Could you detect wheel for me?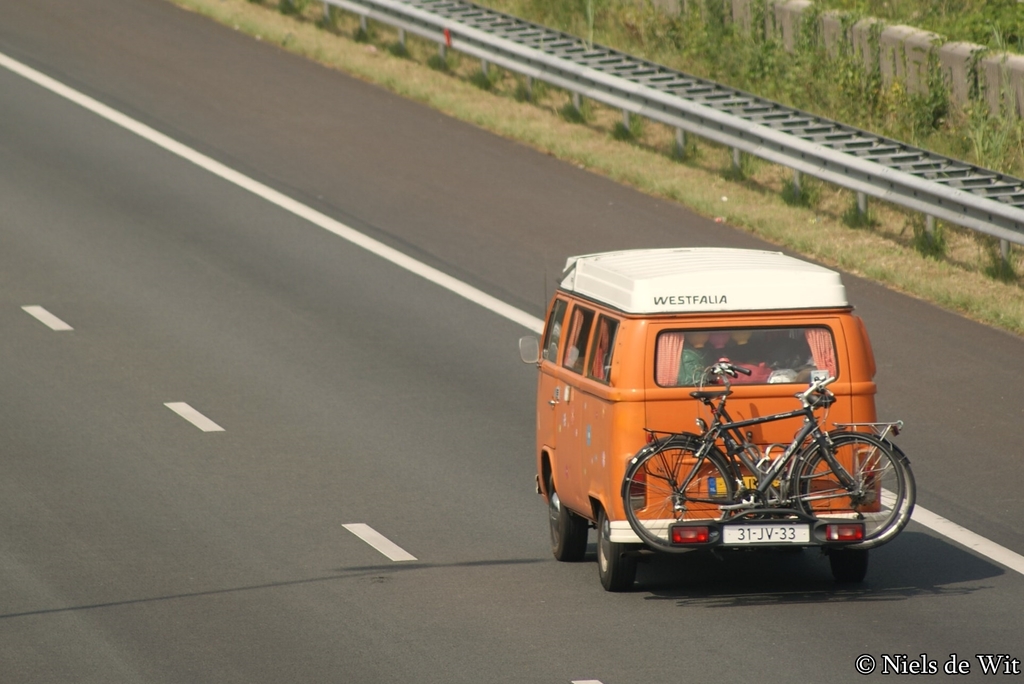
Detection result: 624 438 737 552.
